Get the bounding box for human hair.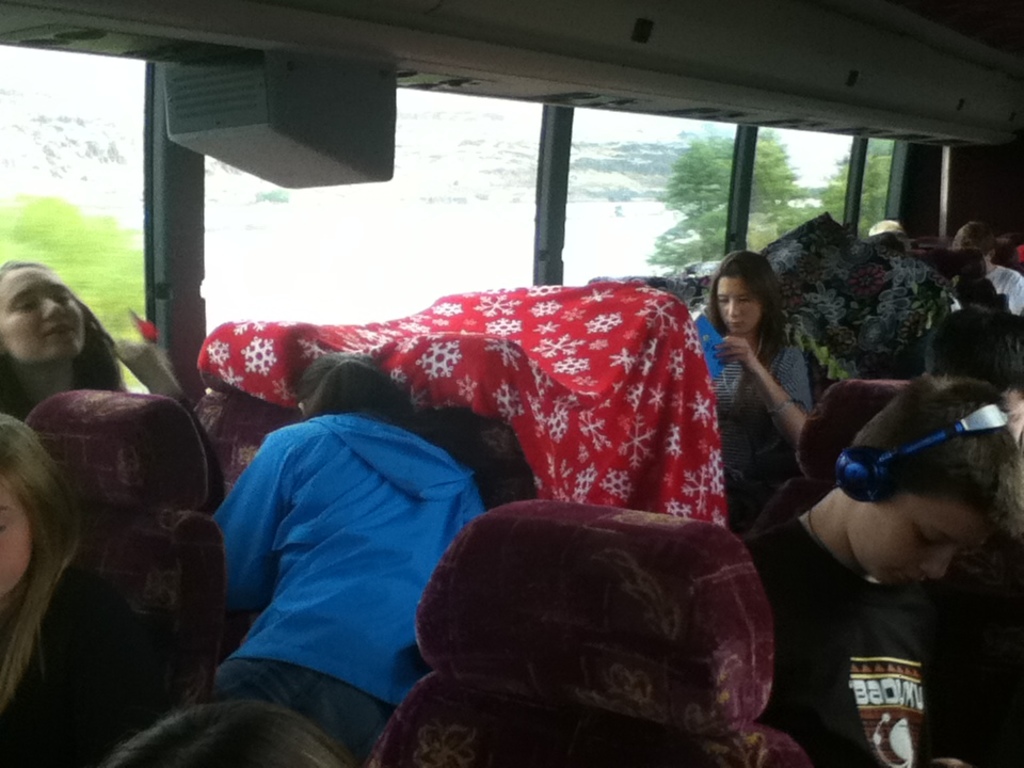
region(0, 412, 87, 706).
